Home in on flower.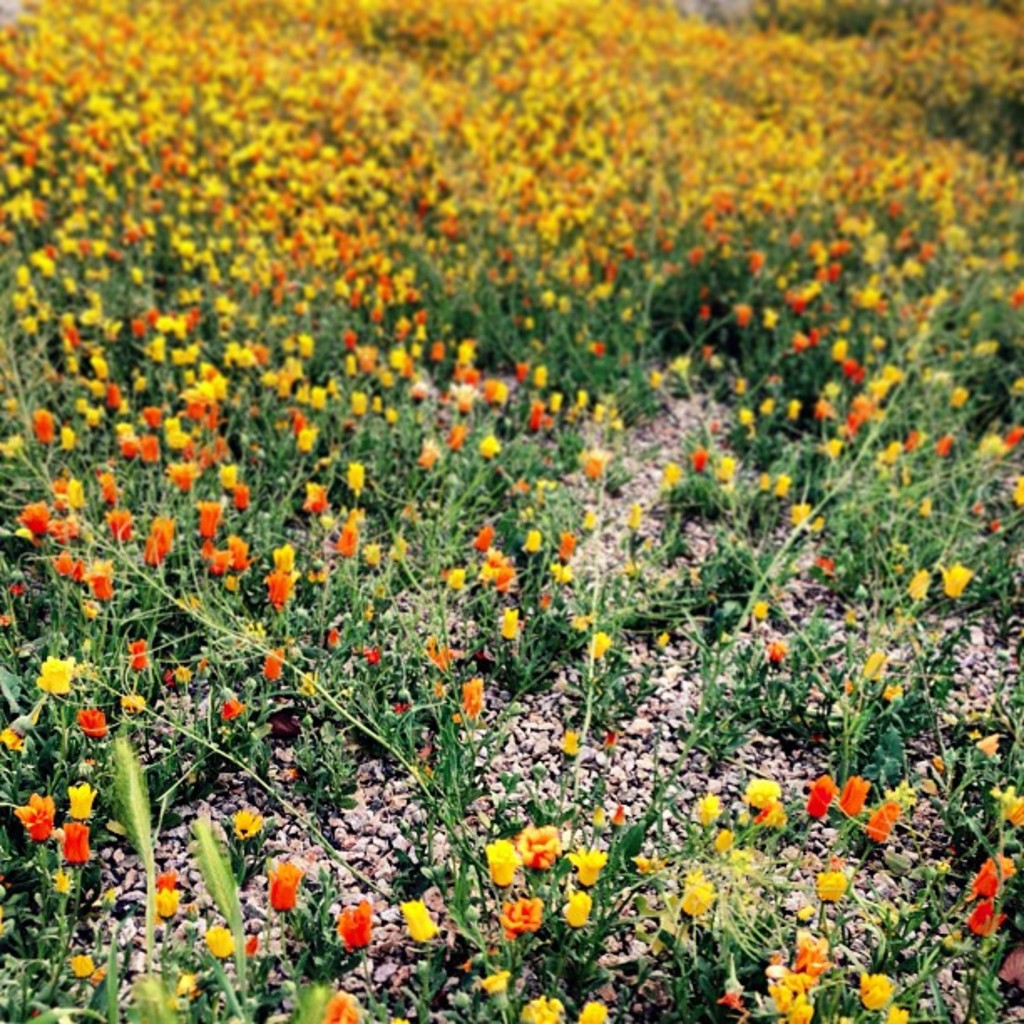
Homed in at {"left": 858, "top": 970, "right": 893, "bottom": 1009}.
